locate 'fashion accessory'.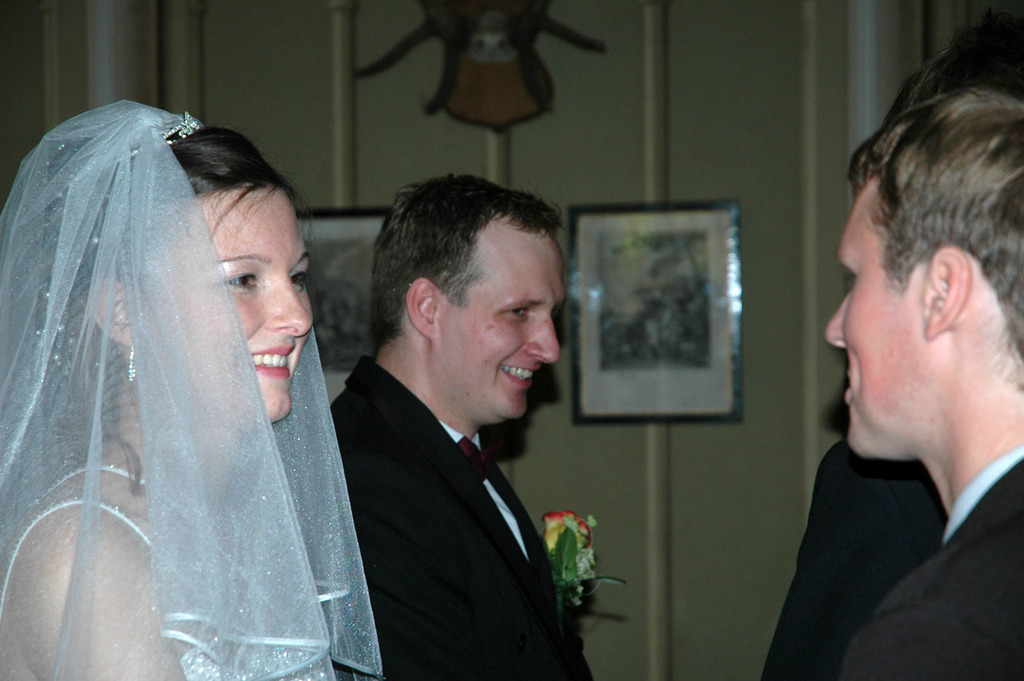
Bounding box: (122,344,138,385).
